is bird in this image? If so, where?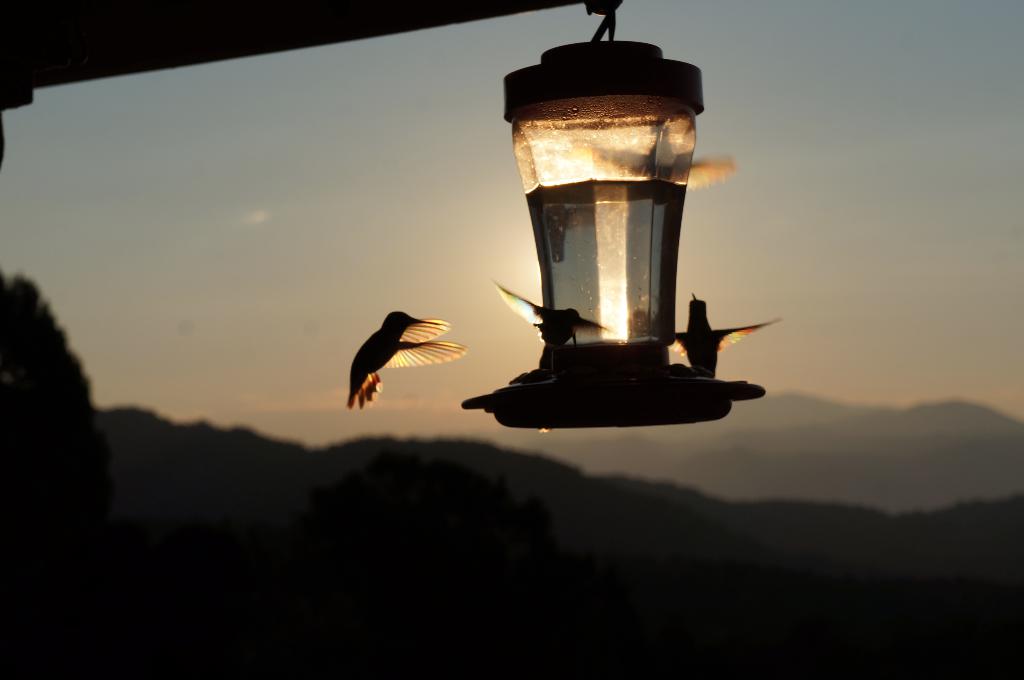
Yes, at bbox(338, 300, 471, 399).
